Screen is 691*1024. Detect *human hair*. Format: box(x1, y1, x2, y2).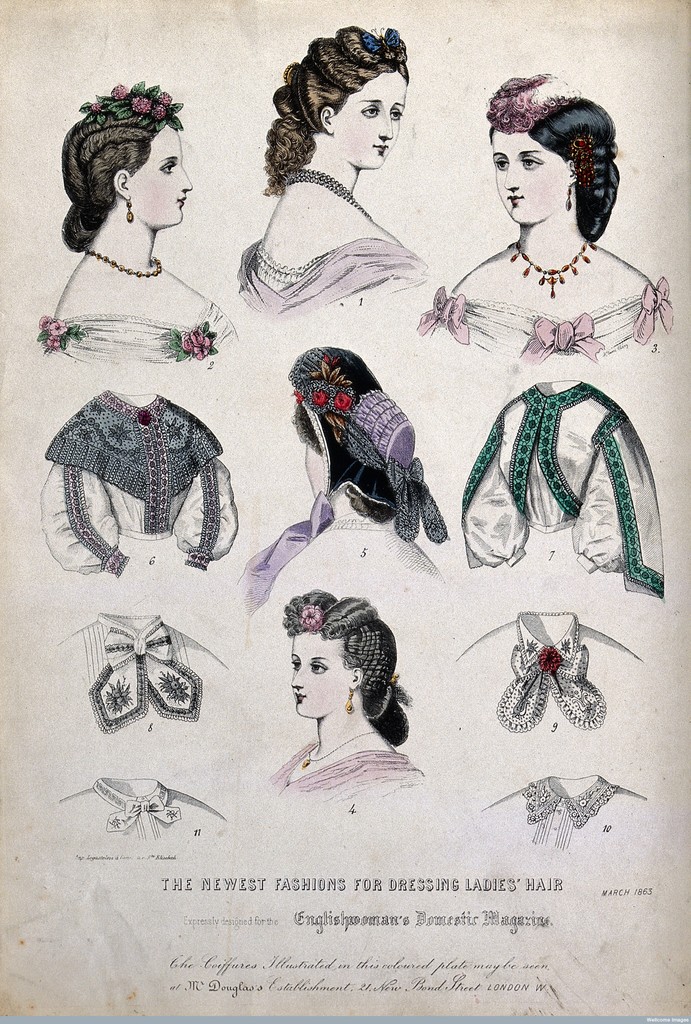
box(264, 18, 413, 193).
